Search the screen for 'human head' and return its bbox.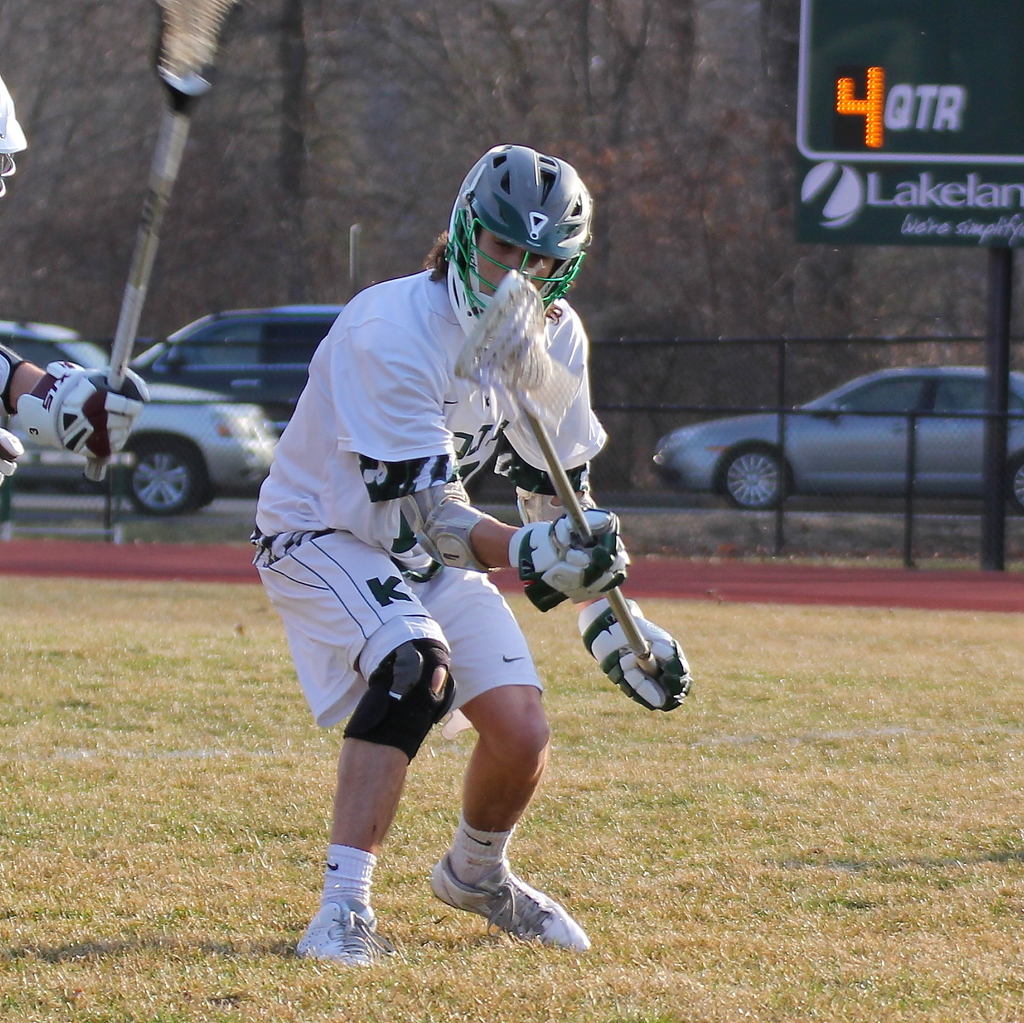
Found: region(425, 138, 603, 314).
